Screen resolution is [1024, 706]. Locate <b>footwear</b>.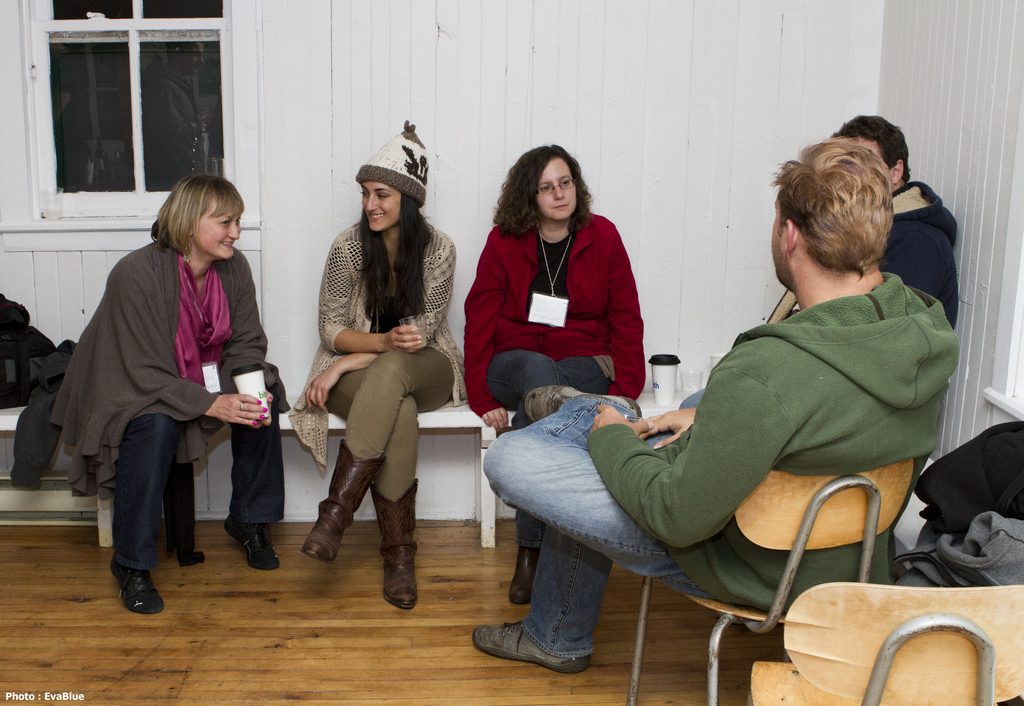
bbox=(500, 531, 552, 609).
